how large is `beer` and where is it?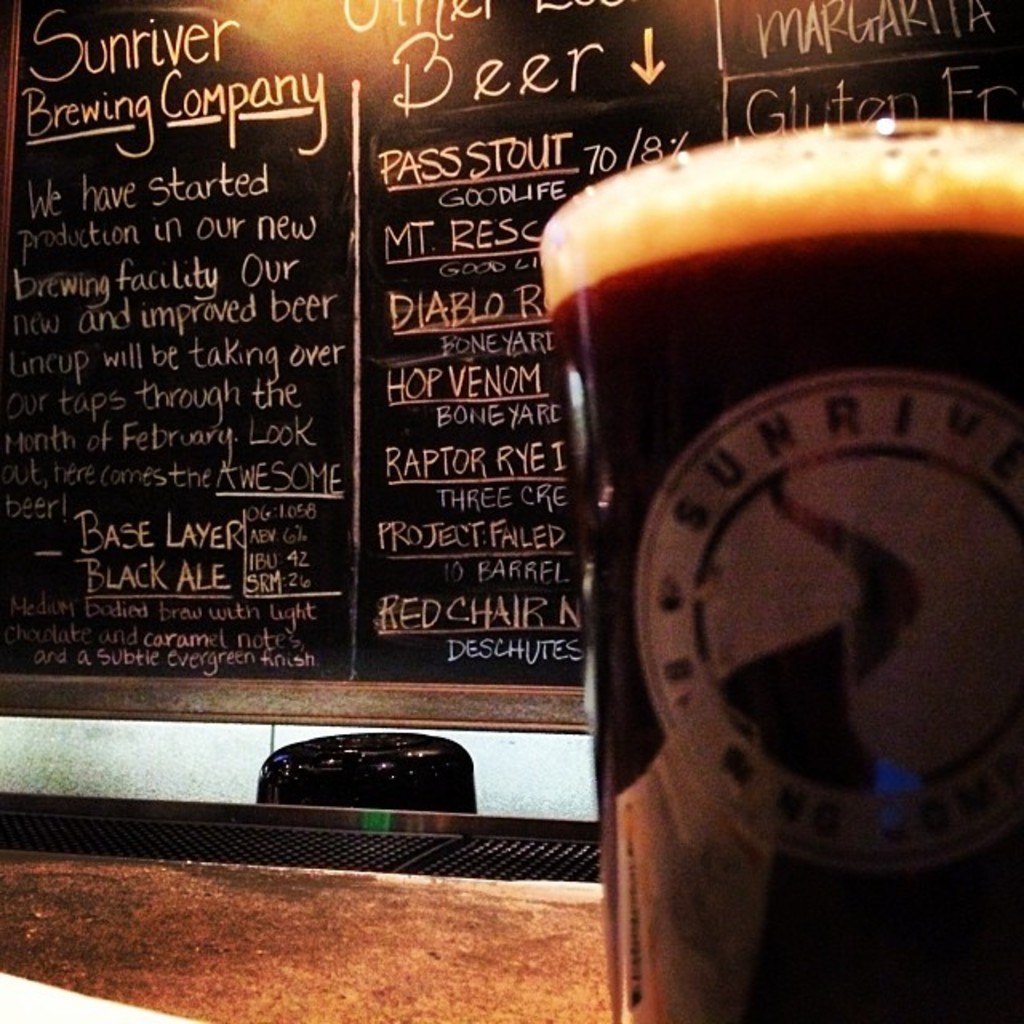
Bounding box: box(547, 131, 1022, 1019).
